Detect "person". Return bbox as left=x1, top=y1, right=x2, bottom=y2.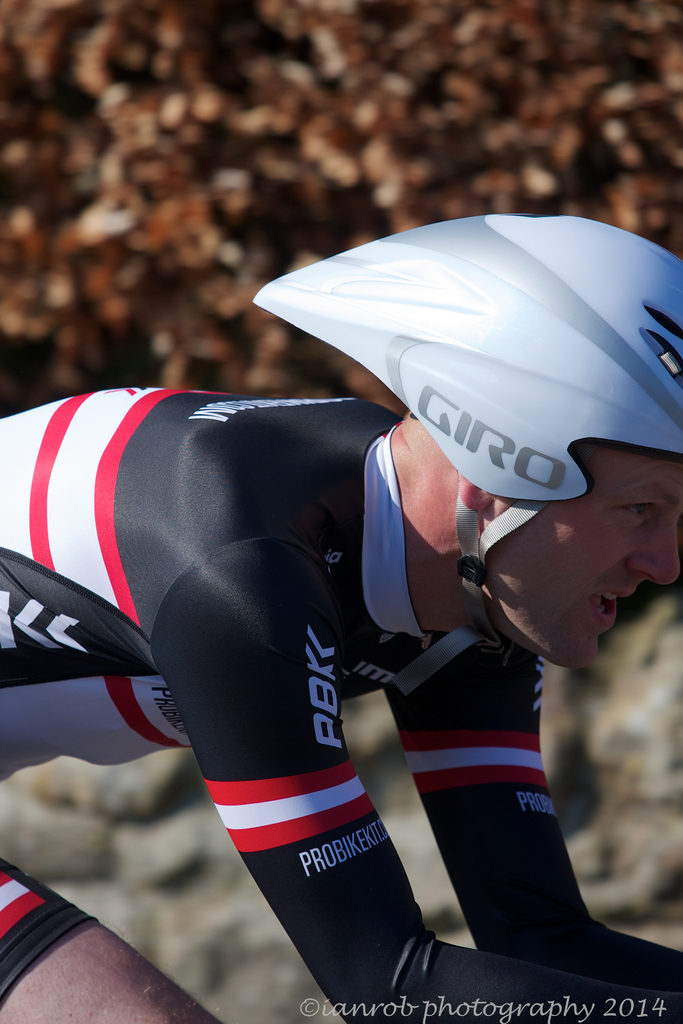
left=58, top=219, right=671, bottom=1013.
